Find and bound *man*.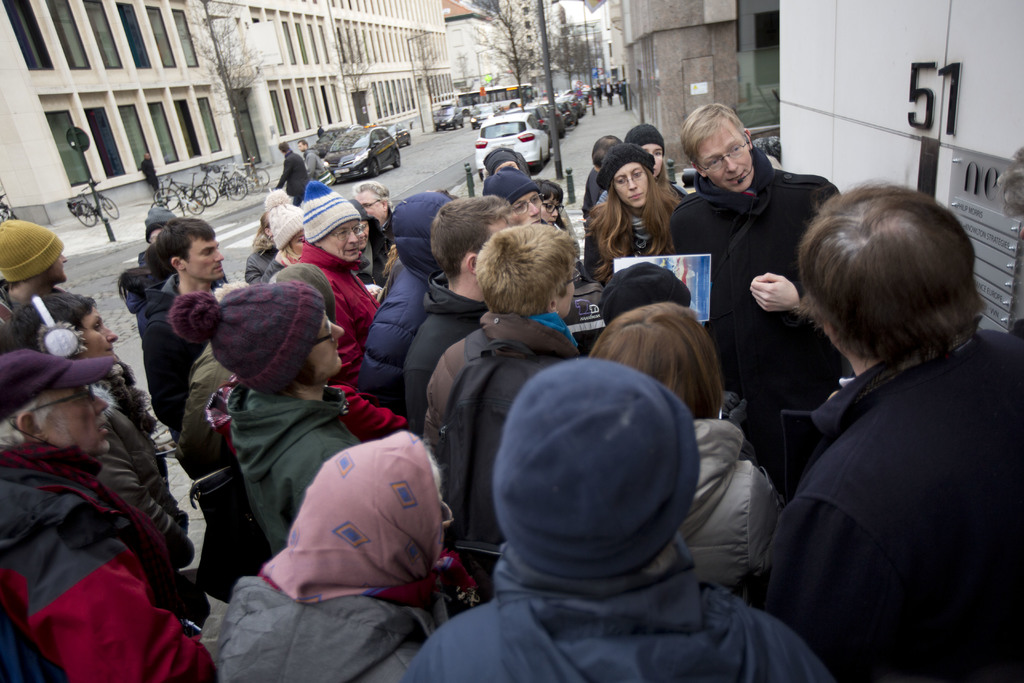
Bound: bbox=(286, 185, 382, 435).
